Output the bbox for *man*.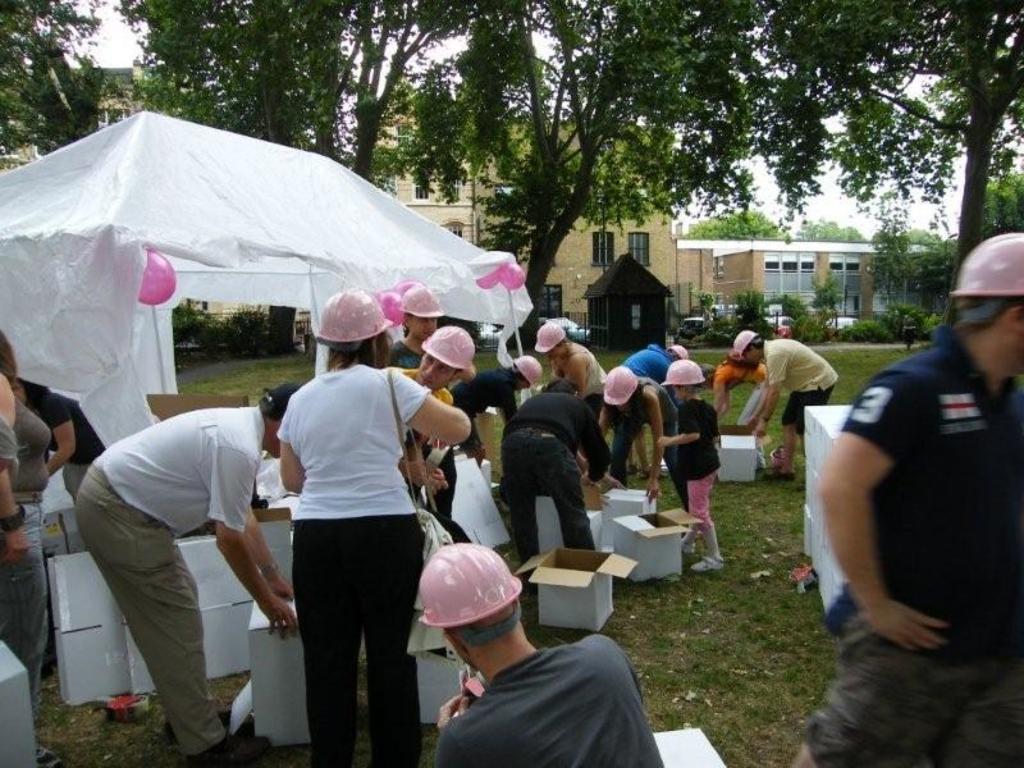
(x1=730, y1=330, x2=833, y2=475).
